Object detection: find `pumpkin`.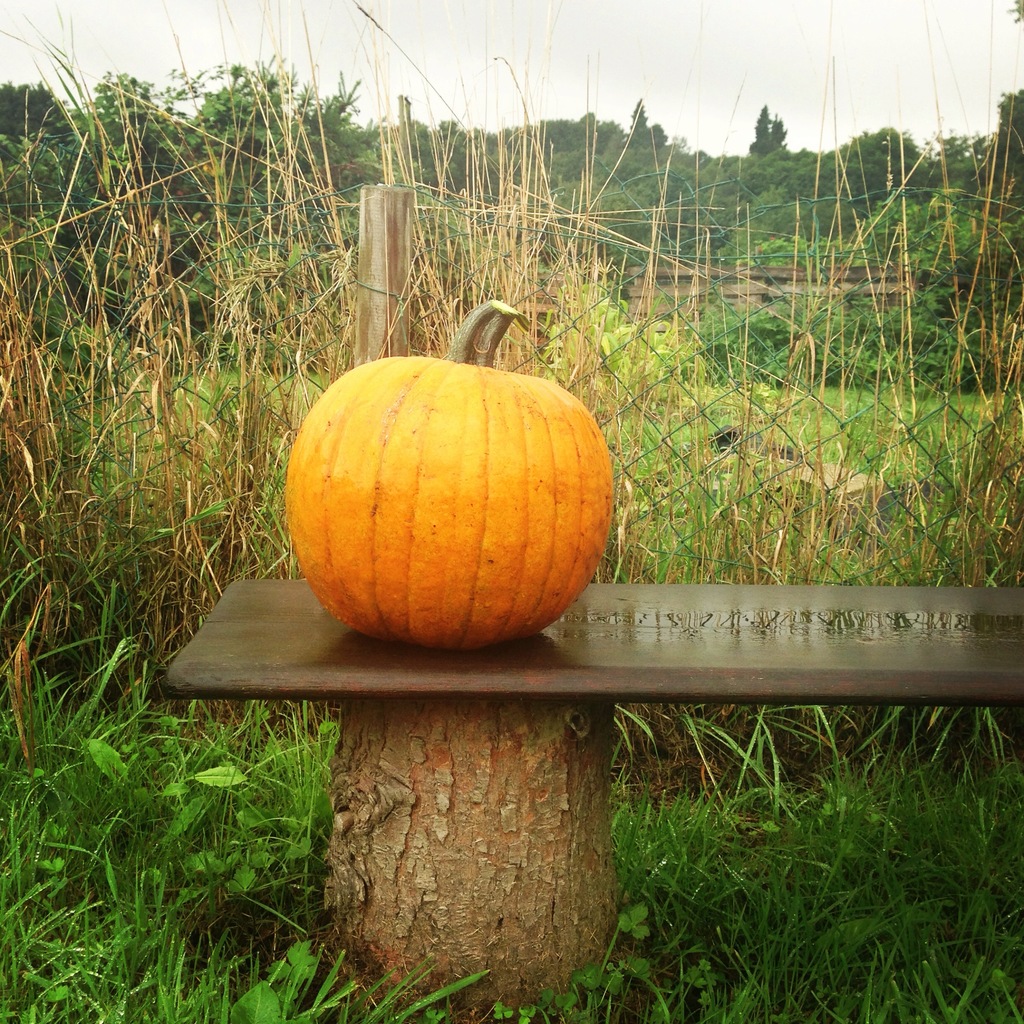
crop(280, 333, 616, 656).
